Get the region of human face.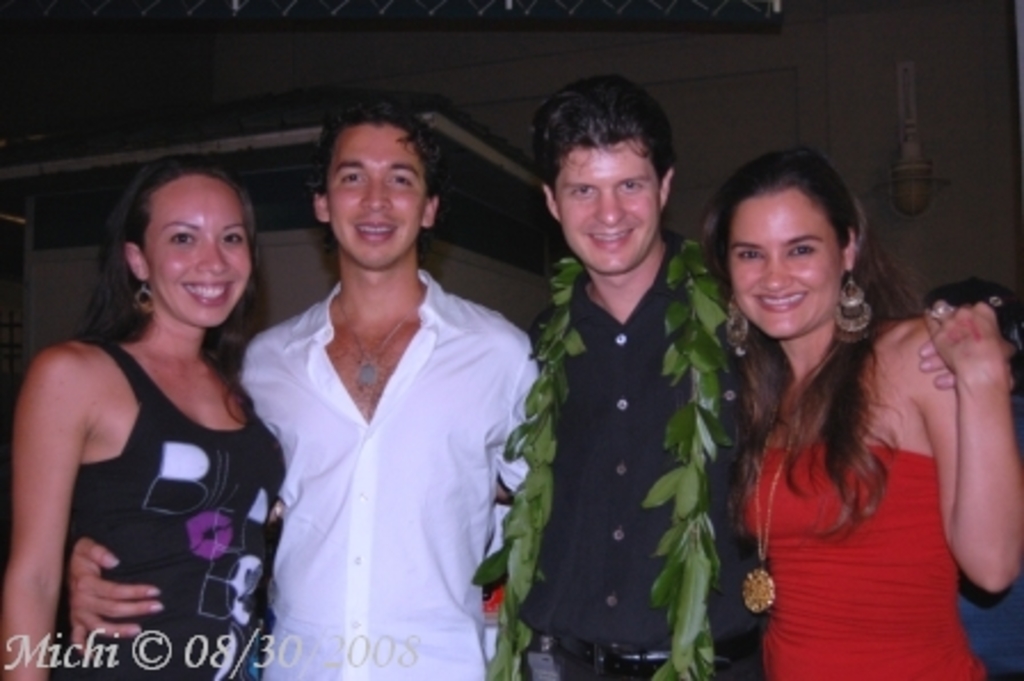
151,176,251,329.
